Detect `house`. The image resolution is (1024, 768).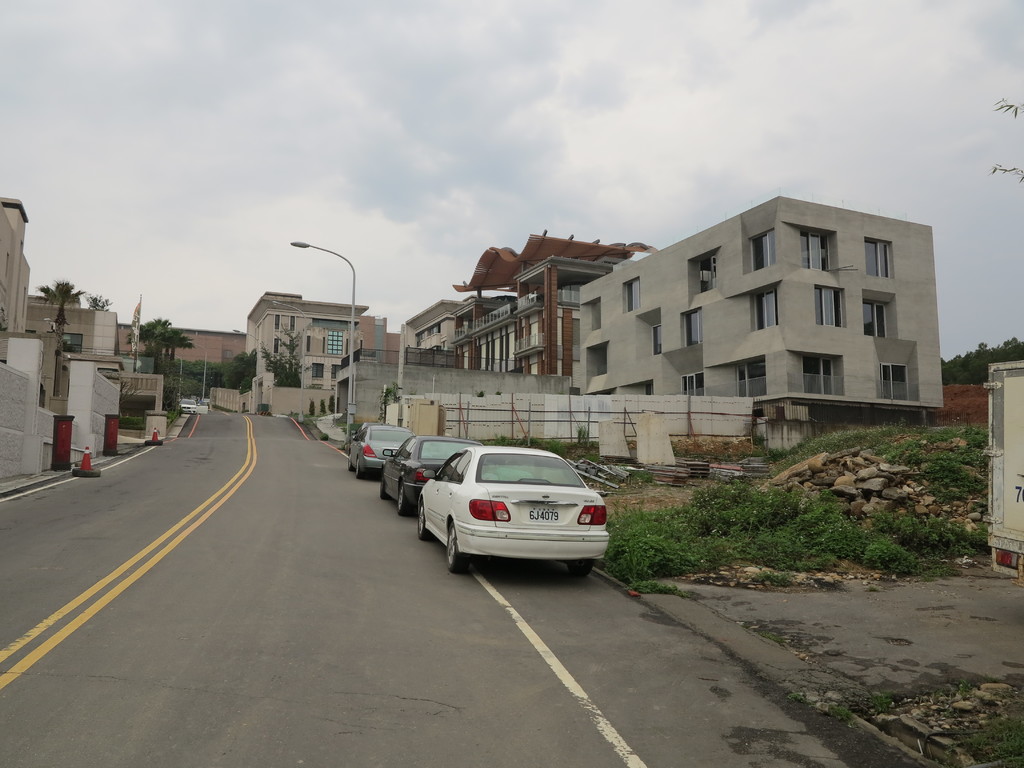
left=251, top=296, right=353, bottom=424.
